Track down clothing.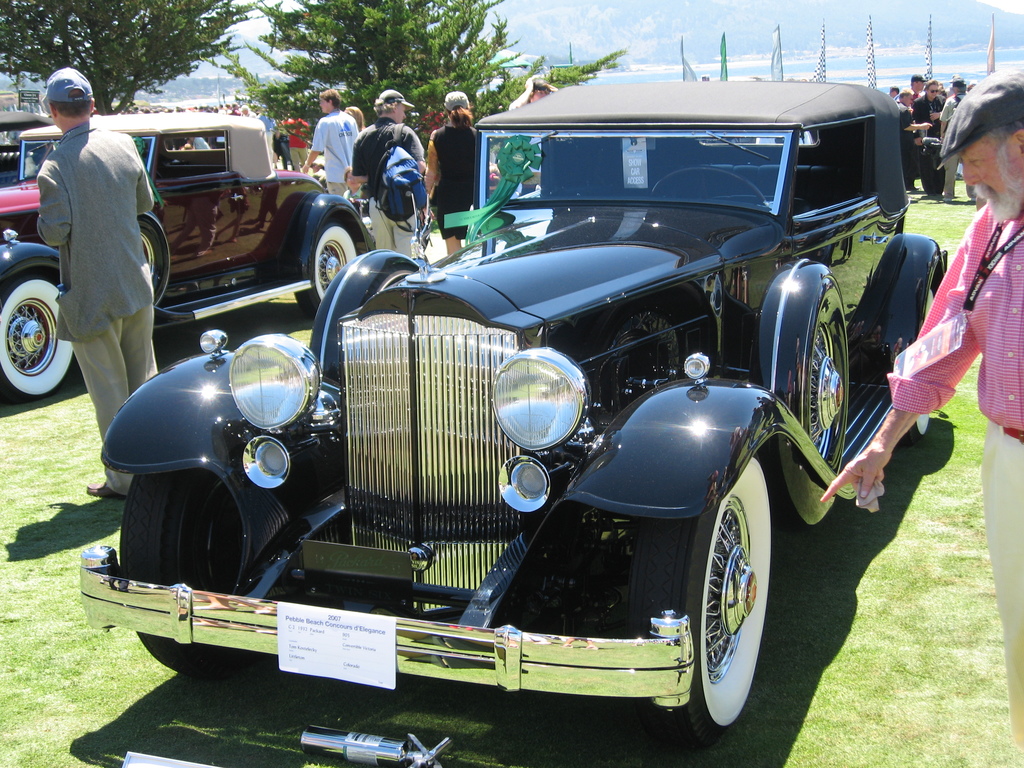
Tracked to box(428, 123, 486, 237).
